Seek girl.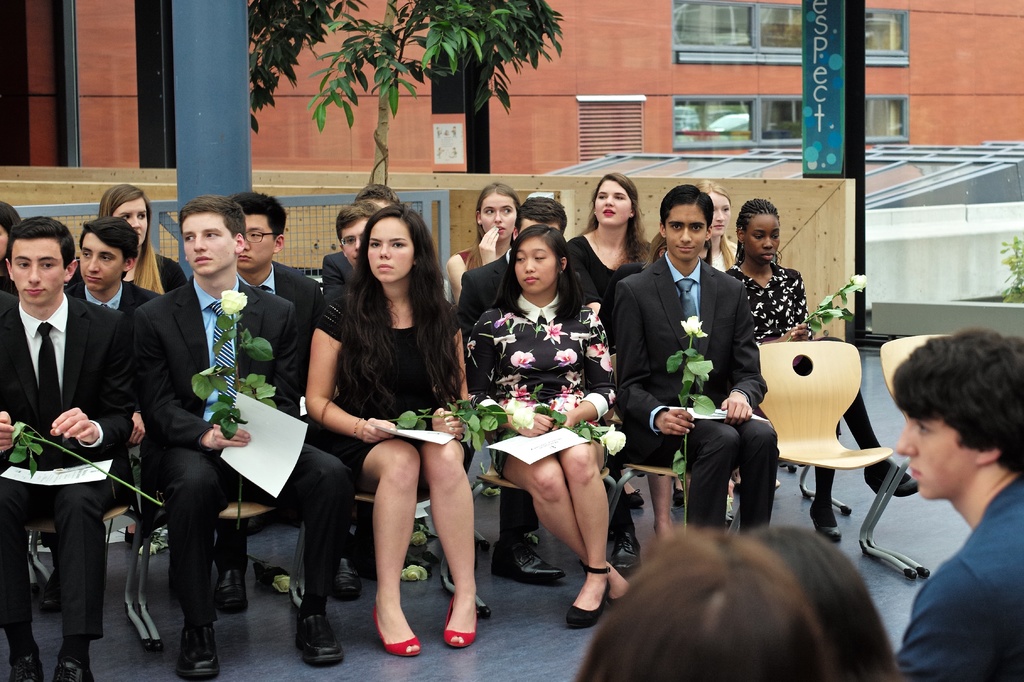
box=[99, 186, 184, 537].
